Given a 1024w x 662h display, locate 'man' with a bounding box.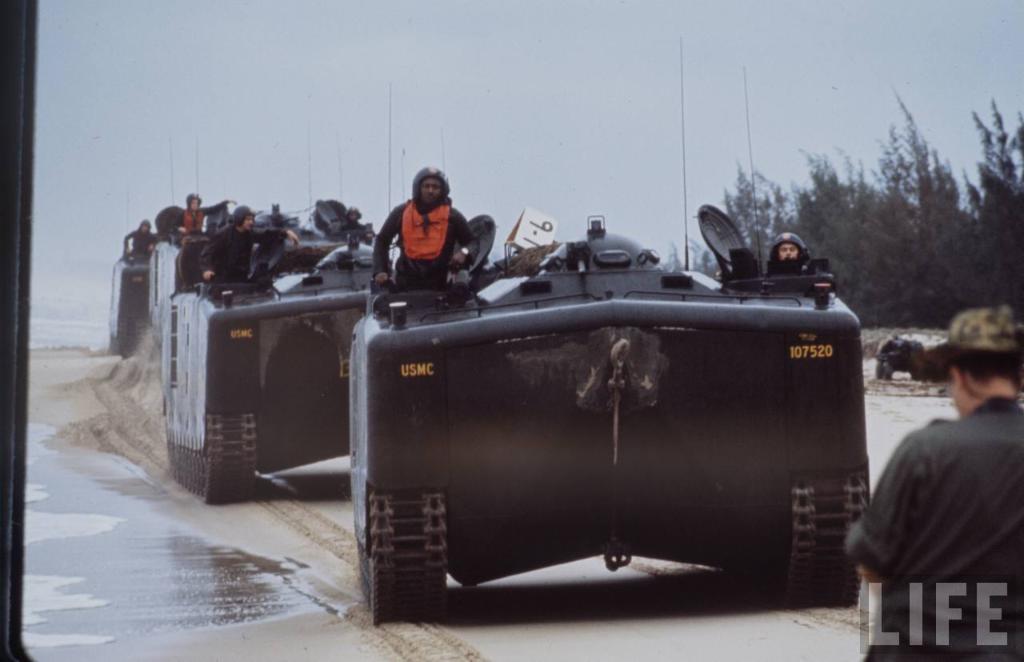
Located: bbox(339, 206, 374, 239).
